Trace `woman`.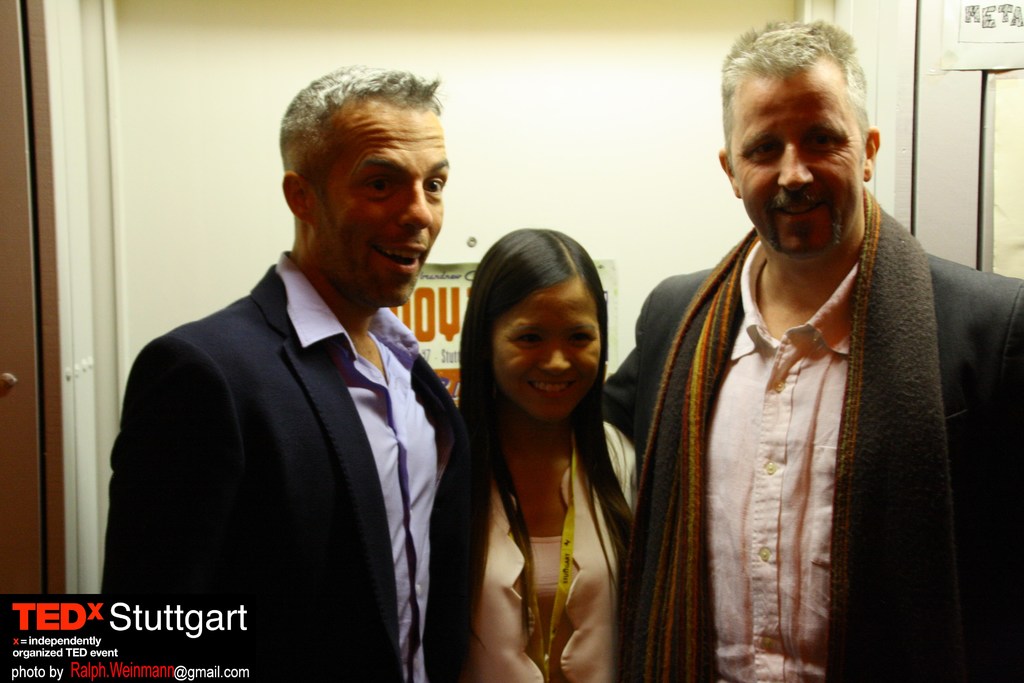
Traced to [431, 202, 668, 678].
